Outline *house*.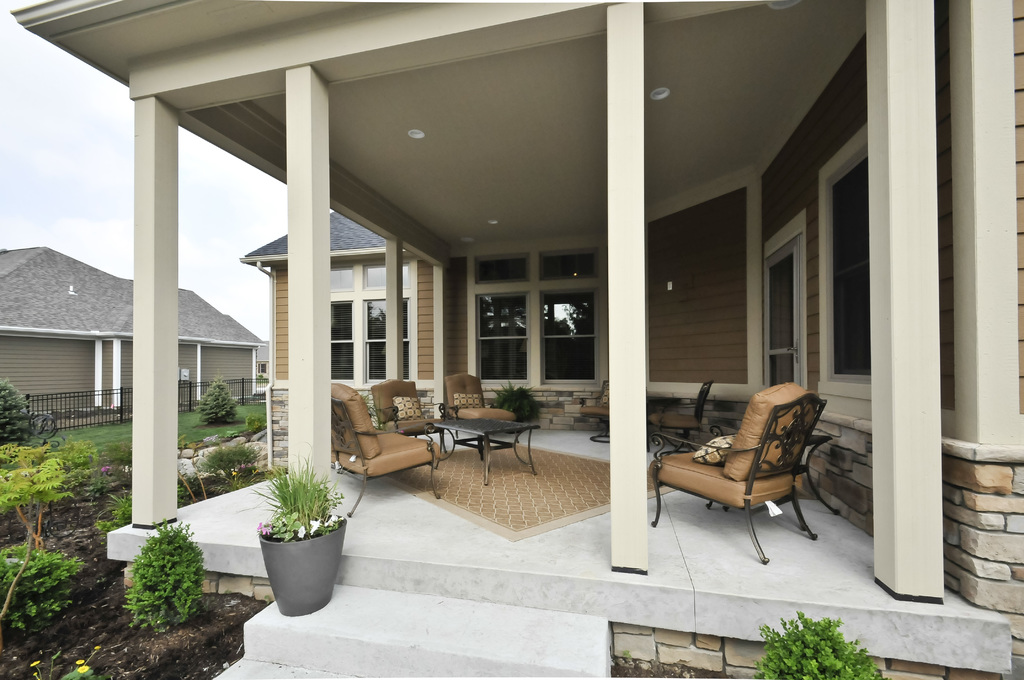
Outline: left=10, top=0, right=1023, bottom=679.
